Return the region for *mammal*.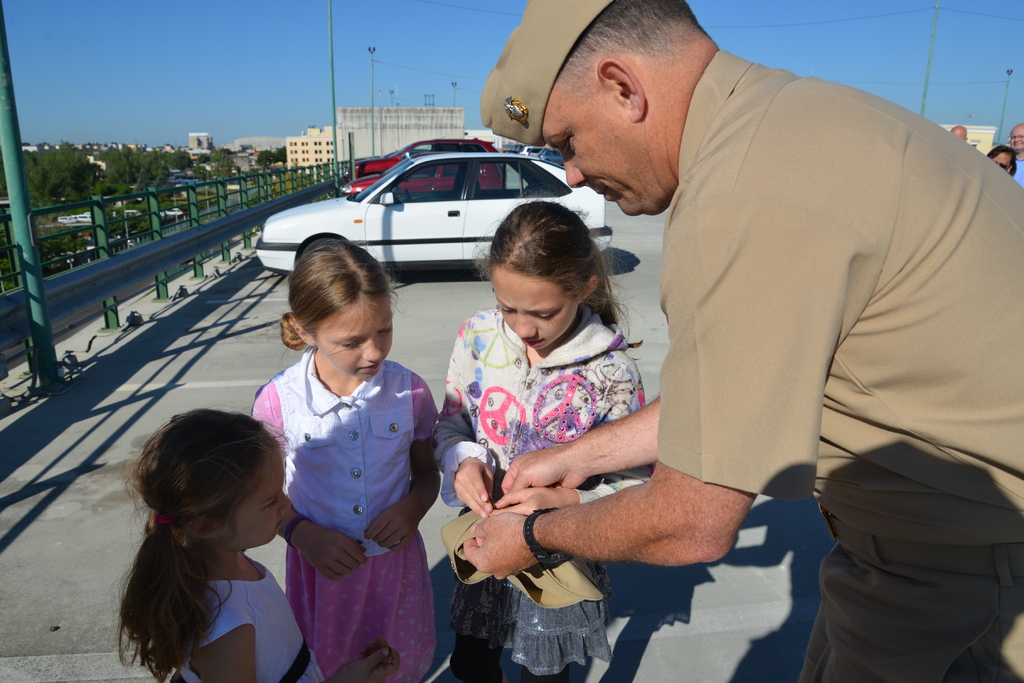
rect(1009, 122, 1023, 182).
